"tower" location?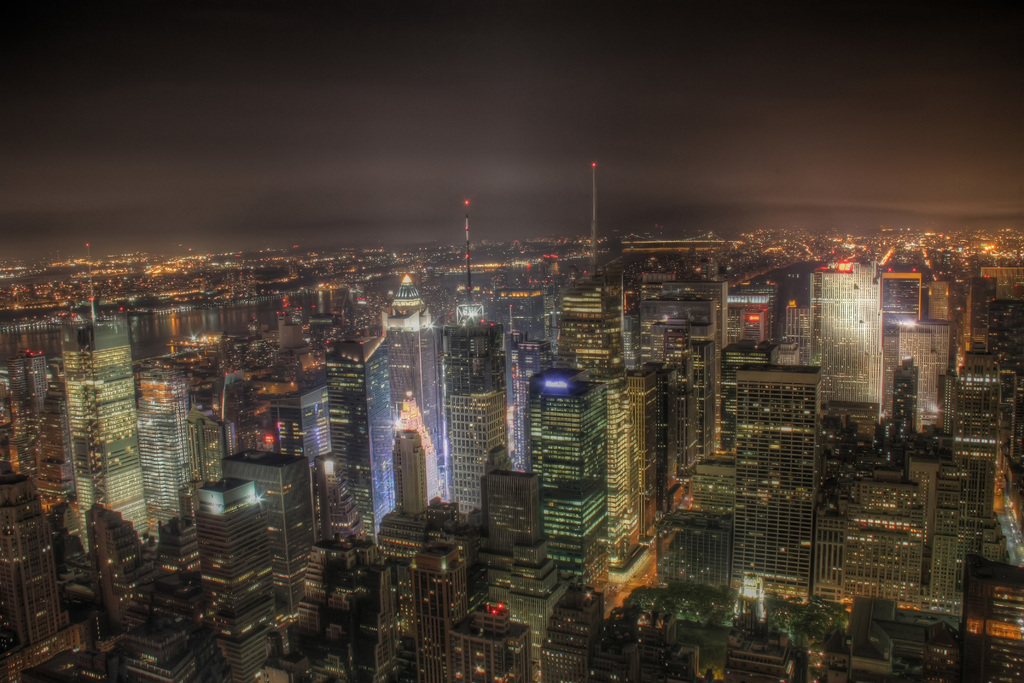
{"x1": 527, "y1": 363, "x2": 612, "y2": 602}
